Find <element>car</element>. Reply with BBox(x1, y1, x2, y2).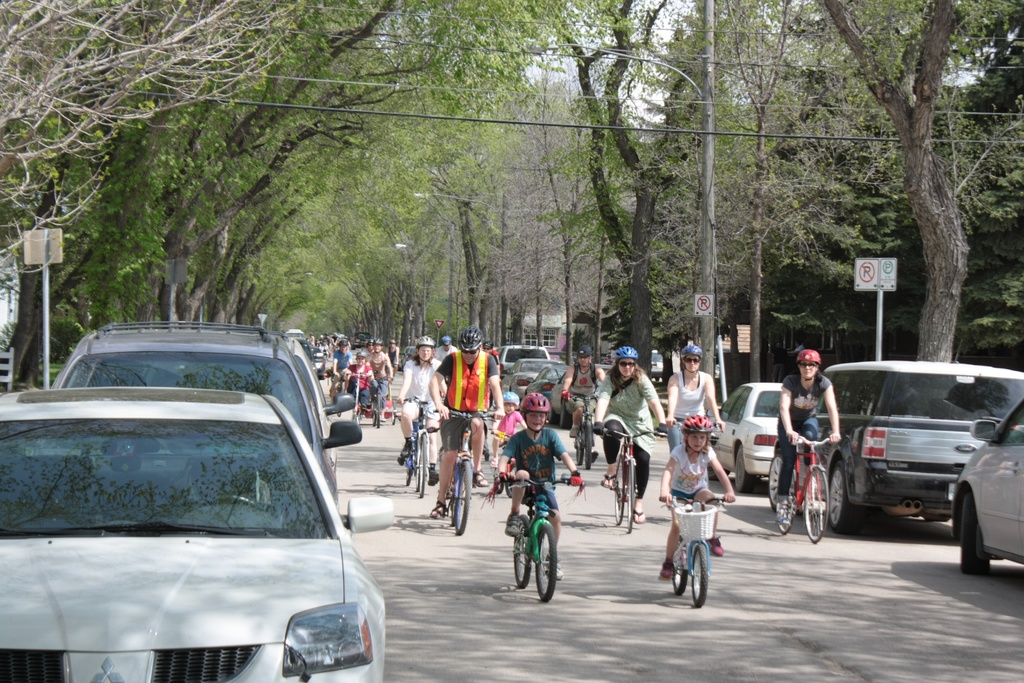
BBox(0, 388, 392, 682).
